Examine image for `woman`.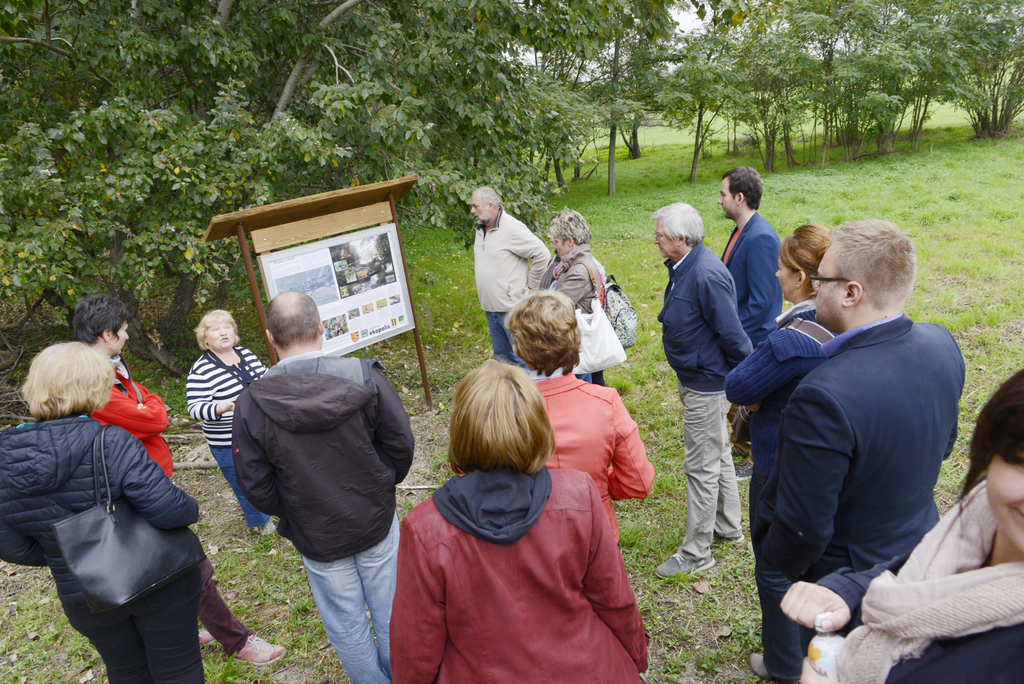
Examination result: 724 220 840 677.
